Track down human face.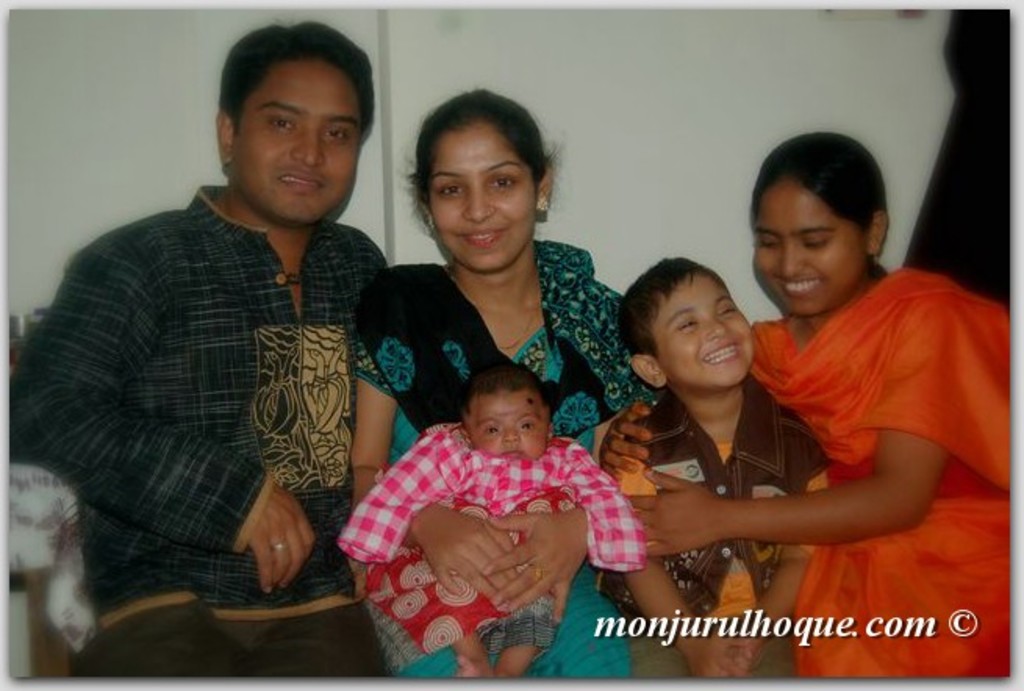
Tracked to (left=478, top=381, right=544, bottom=467).
